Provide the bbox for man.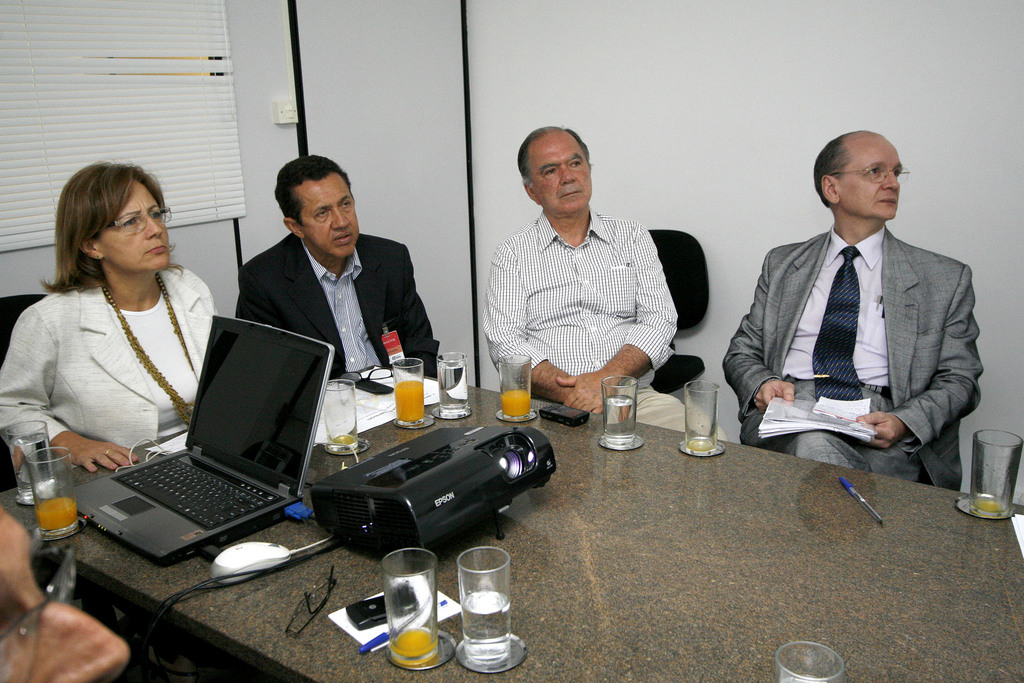
485:124:726:441.
